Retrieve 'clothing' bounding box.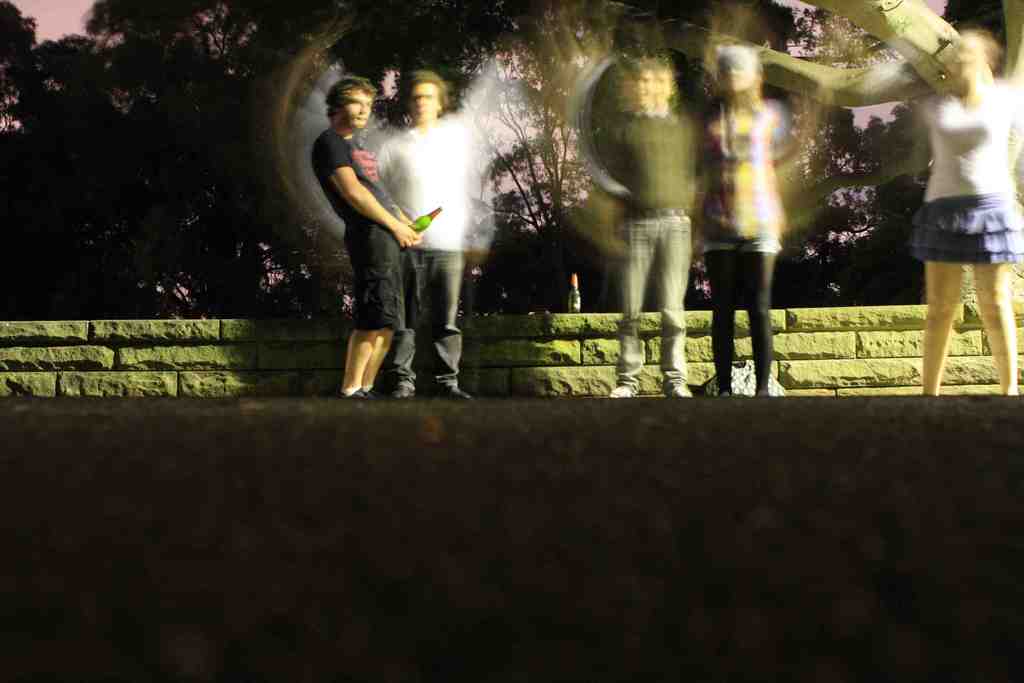
Bounding box: detection(694, 90, 799, 406).
